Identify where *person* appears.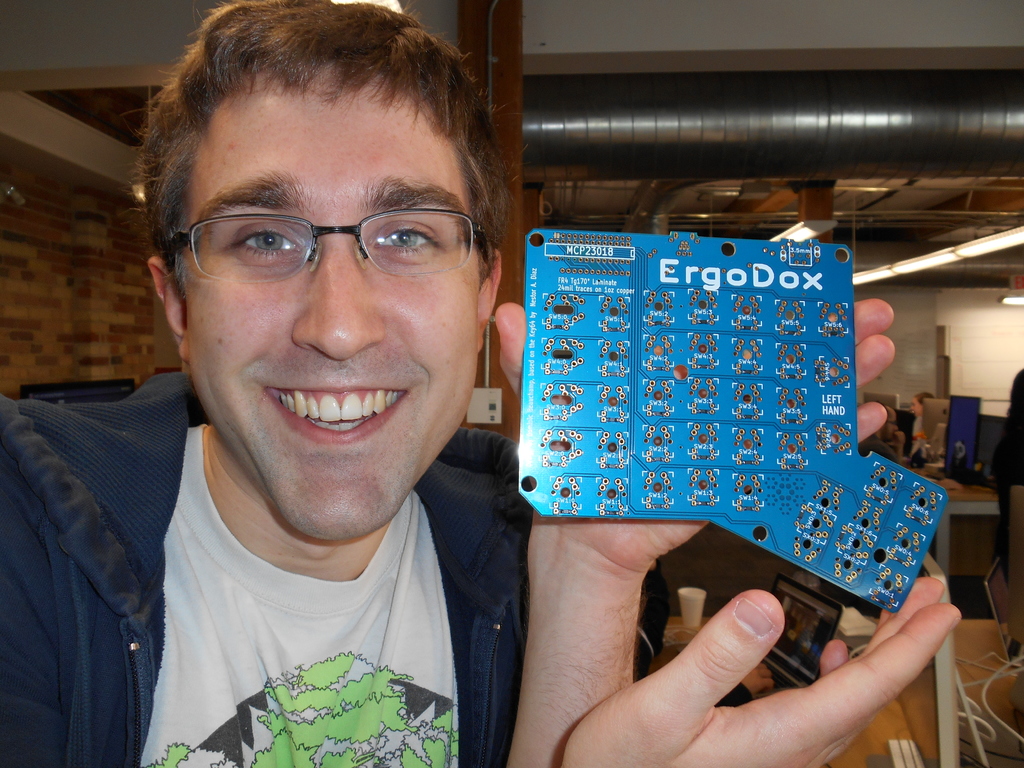
Appears at x1=987 y1=365 x2=1023 y2=650.
